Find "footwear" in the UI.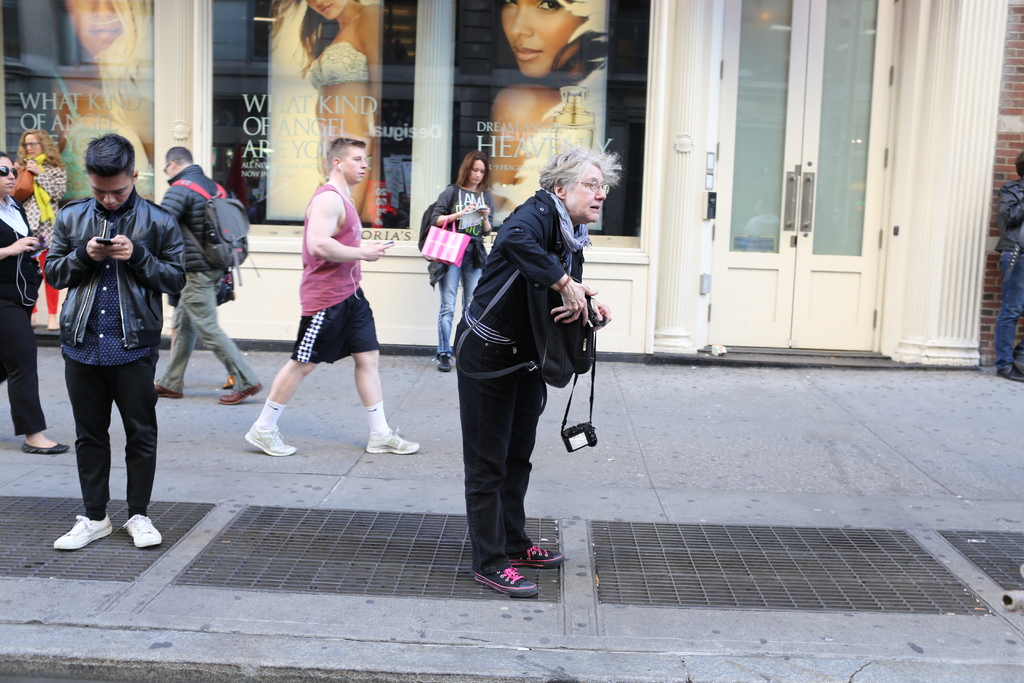
UI element at <region>437, 352, 452, 371</region>.
